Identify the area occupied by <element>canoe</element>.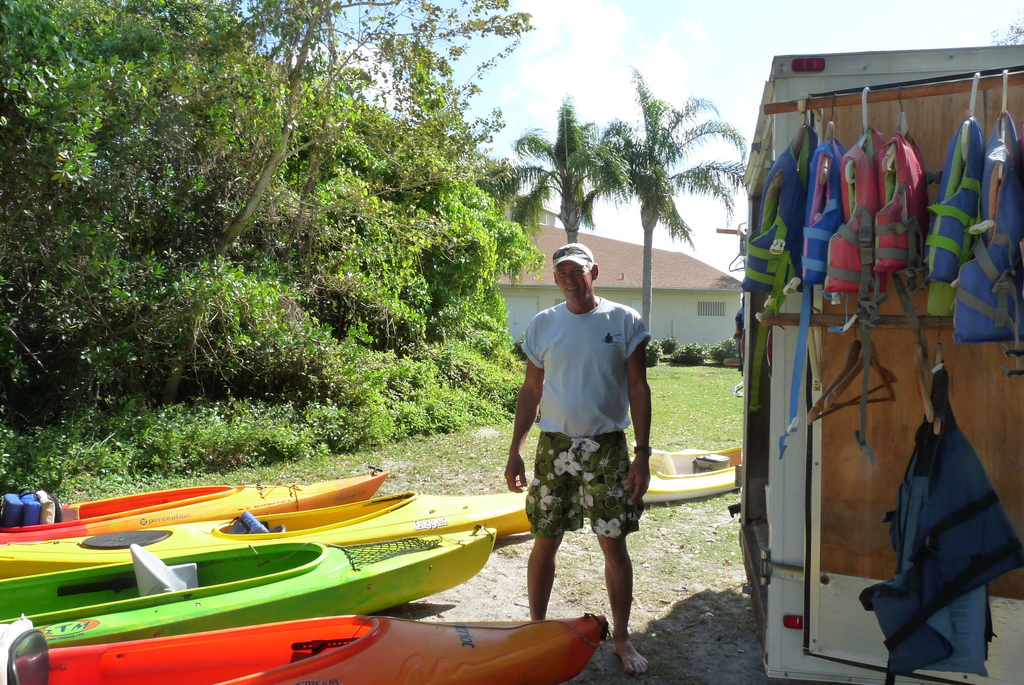
Area: detection(641, 447, 743, 508).
